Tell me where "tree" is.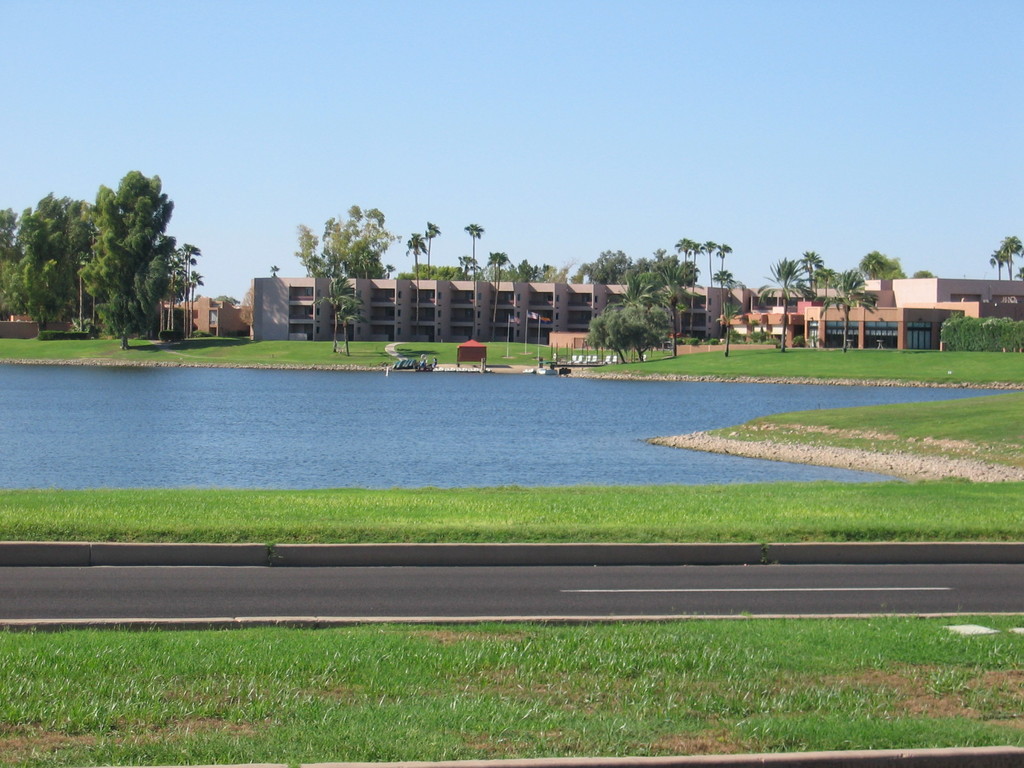
"tree" is at rect(56, 148, 188, 344).
